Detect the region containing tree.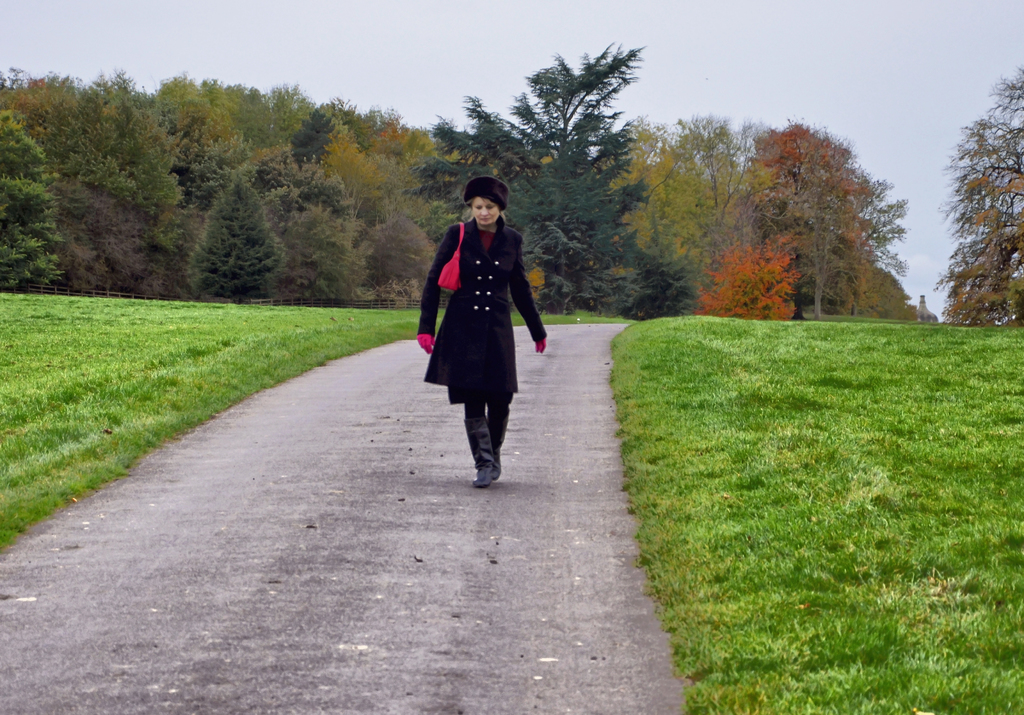
x1=401 y1=30 x2=689 y2=318.
